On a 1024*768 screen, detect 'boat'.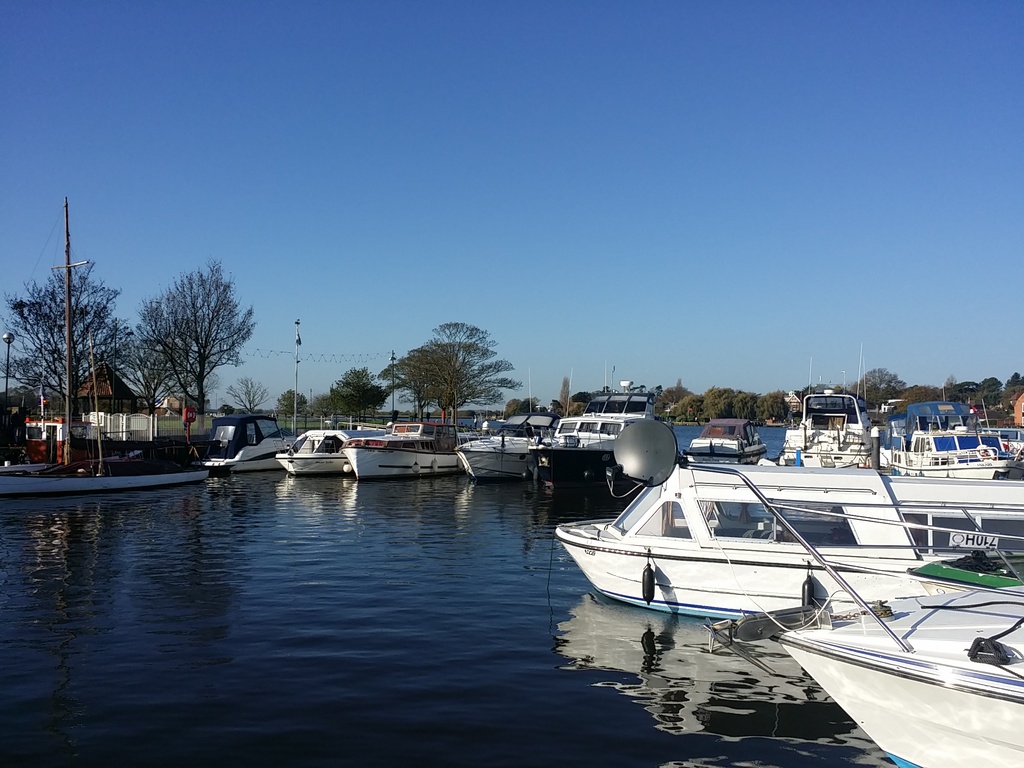
crop(537, 378, 663, 500).
